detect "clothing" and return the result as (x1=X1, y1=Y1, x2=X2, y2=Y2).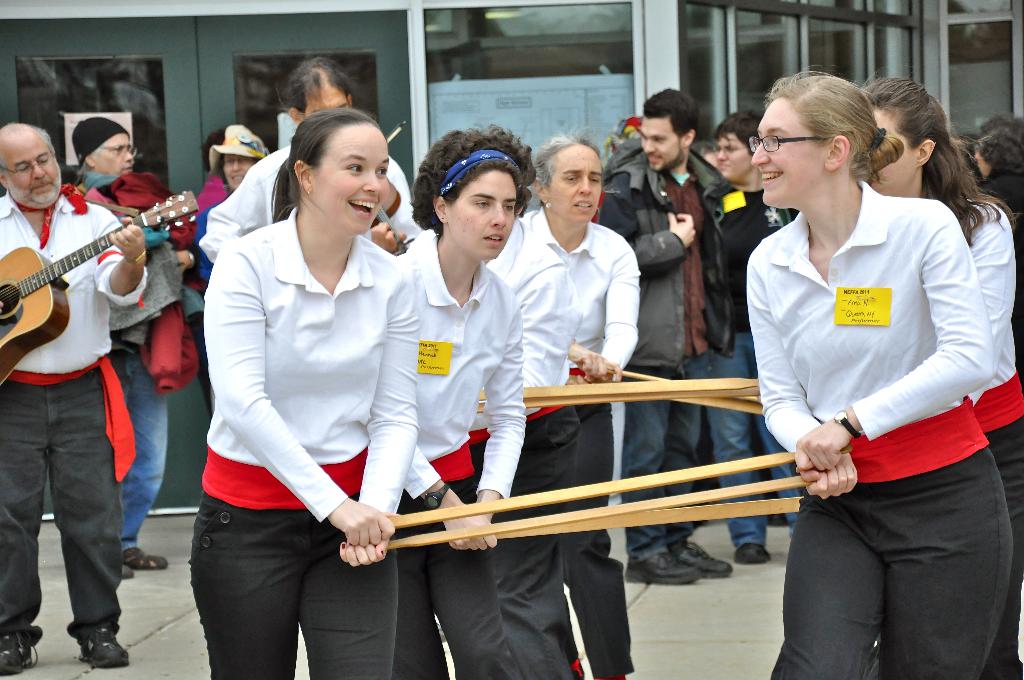
(x1=932, y1=193, x2=1023, y2=679).
